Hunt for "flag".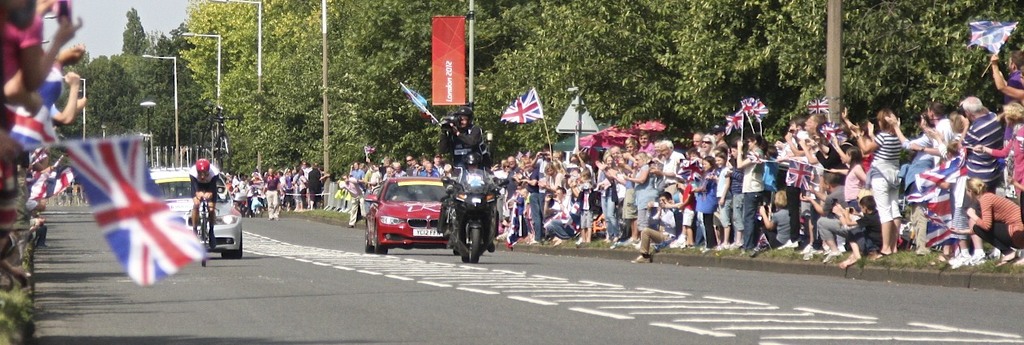
Hunted down at box=[5, 93, 66, 162].
